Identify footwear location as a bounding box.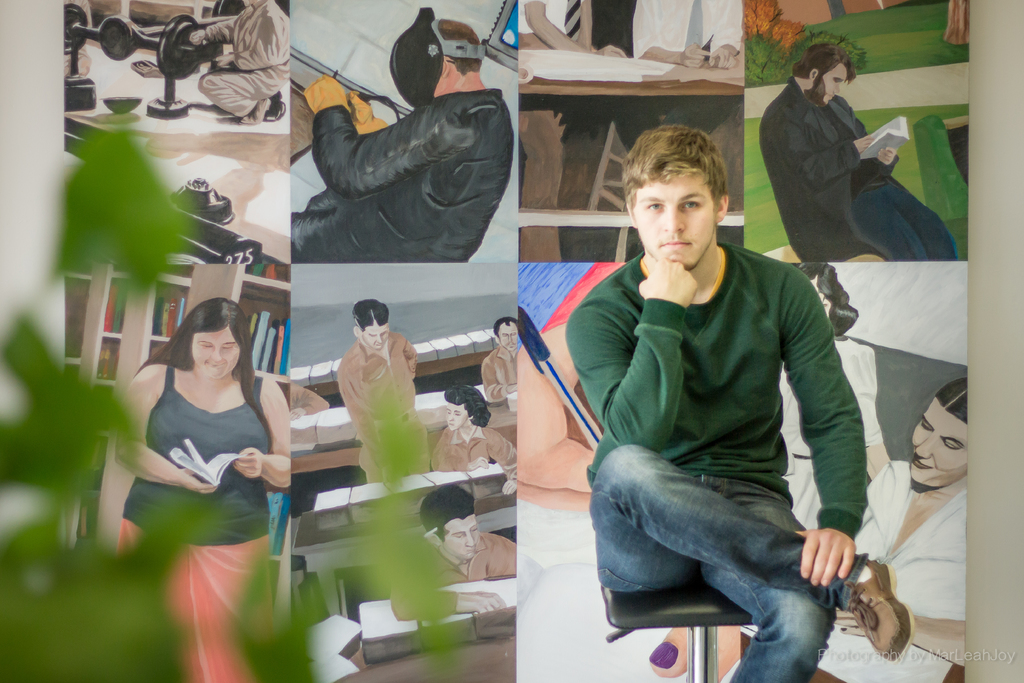
locate(258, 99, 287, 122).
